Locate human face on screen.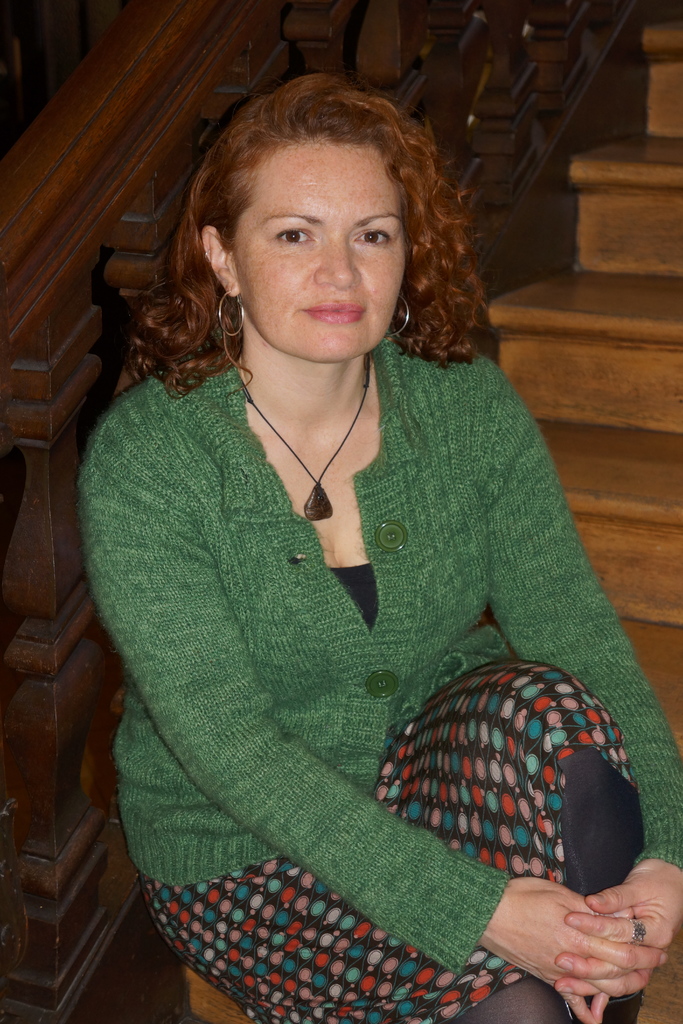
On screen at (231, 136, 405, 362).
